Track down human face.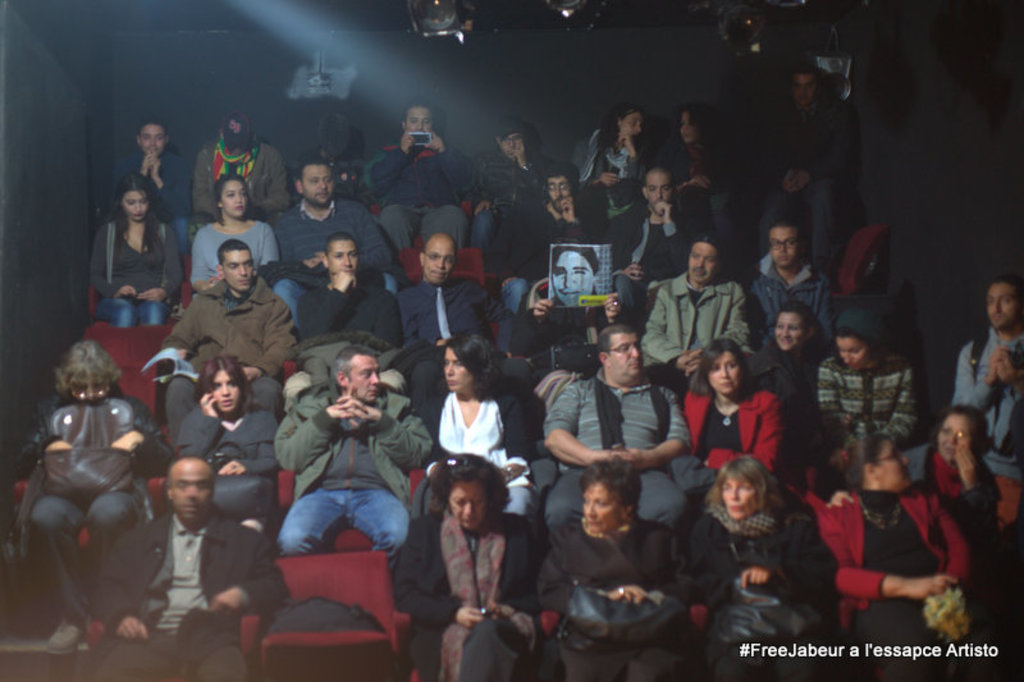
Tracked to detection(678, 111, 698, 142).
